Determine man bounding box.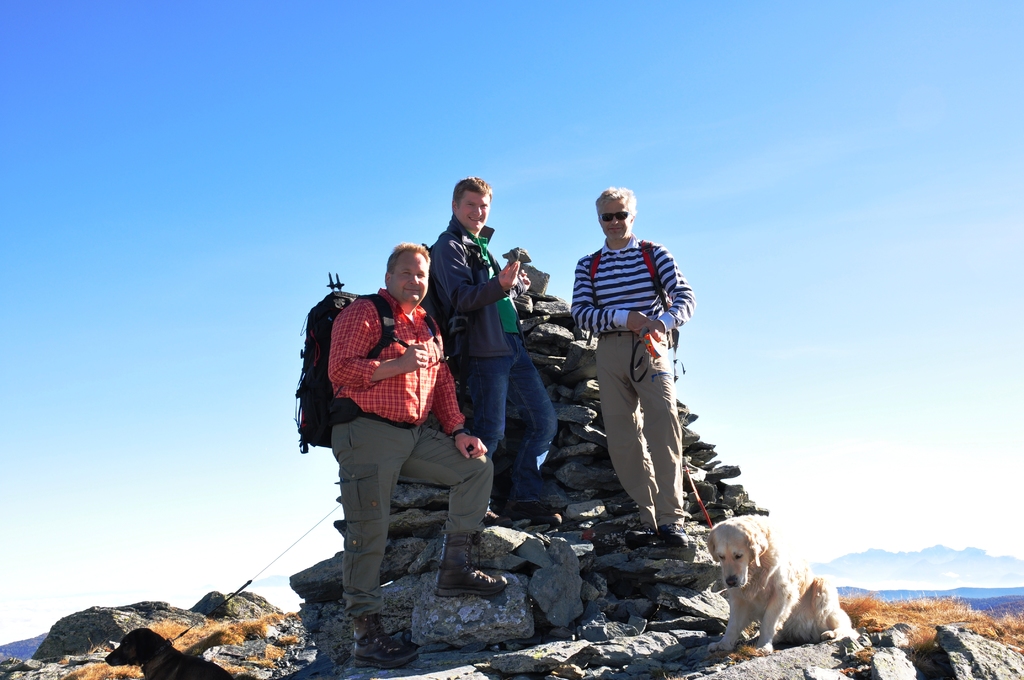
Determined: crop(307, 240, 501, 630).
